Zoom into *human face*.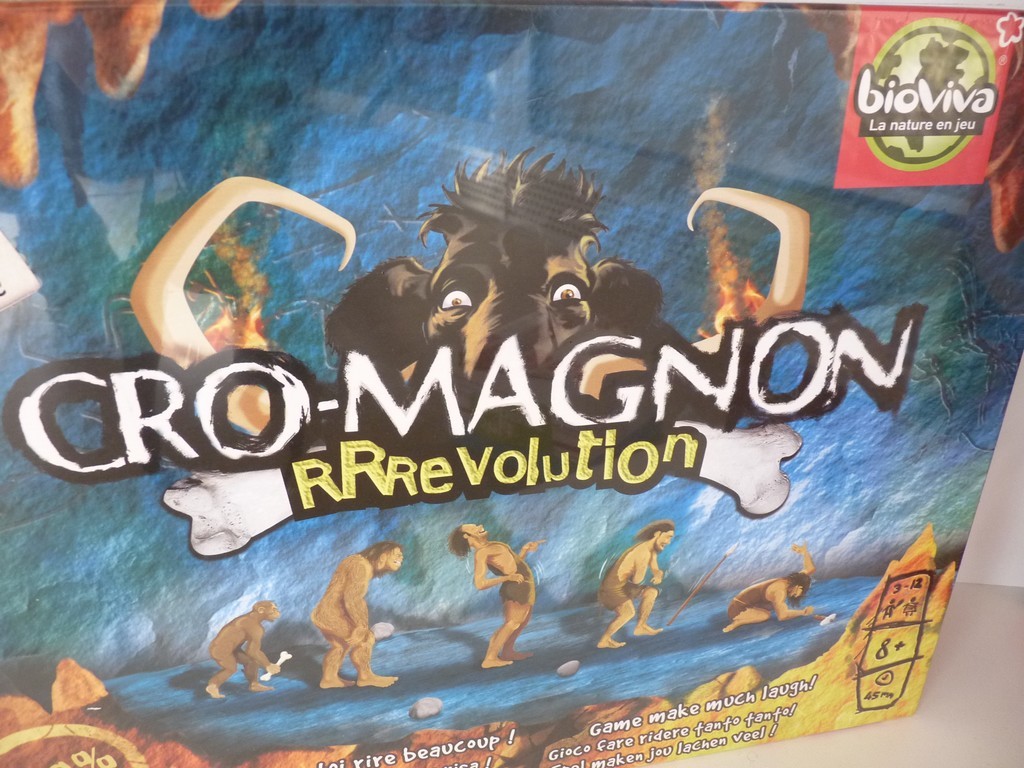
Zoom target: {"left": 463, "top": 519, "right": 489, "bottom": 540}.
